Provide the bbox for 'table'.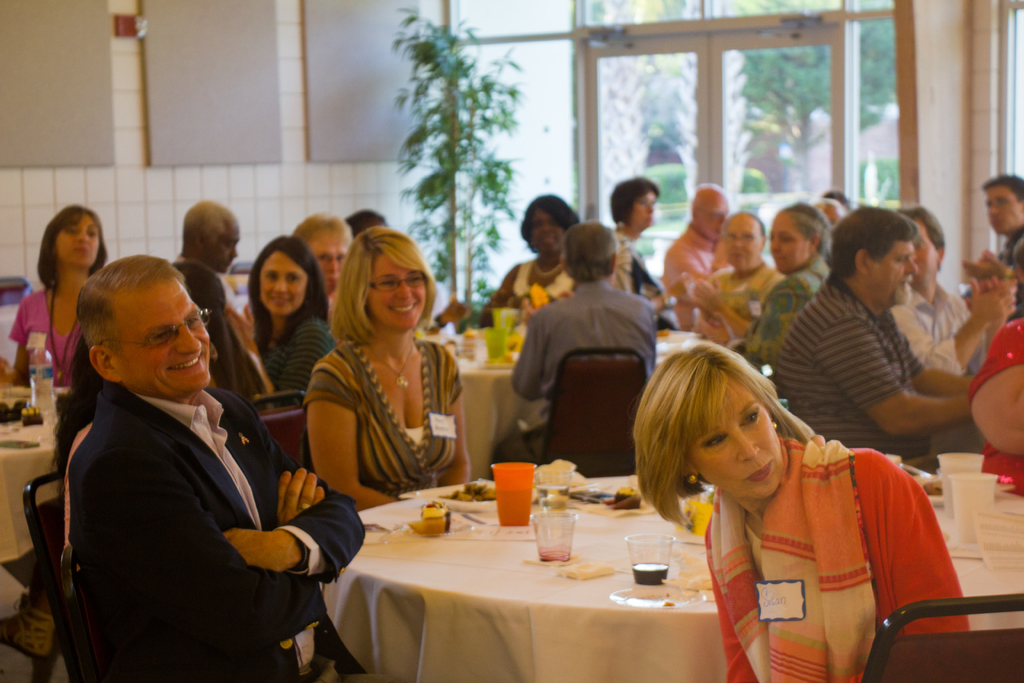
Rect(450, 333, 700, 482).
